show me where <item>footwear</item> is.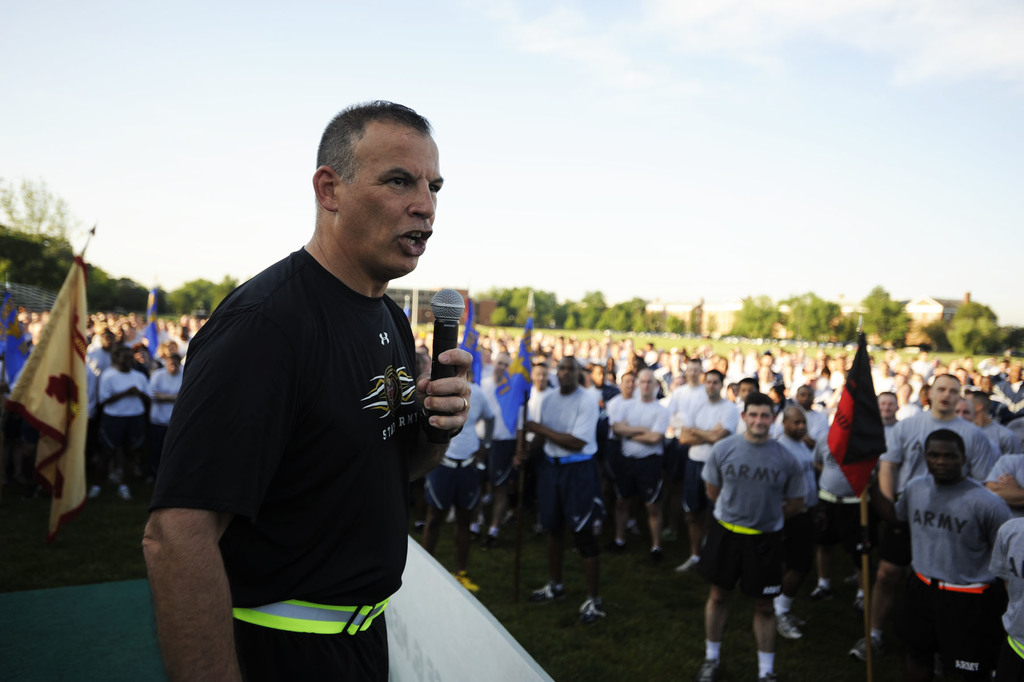
<item>footwear</item> is at region(578, 601, 605, 631).
